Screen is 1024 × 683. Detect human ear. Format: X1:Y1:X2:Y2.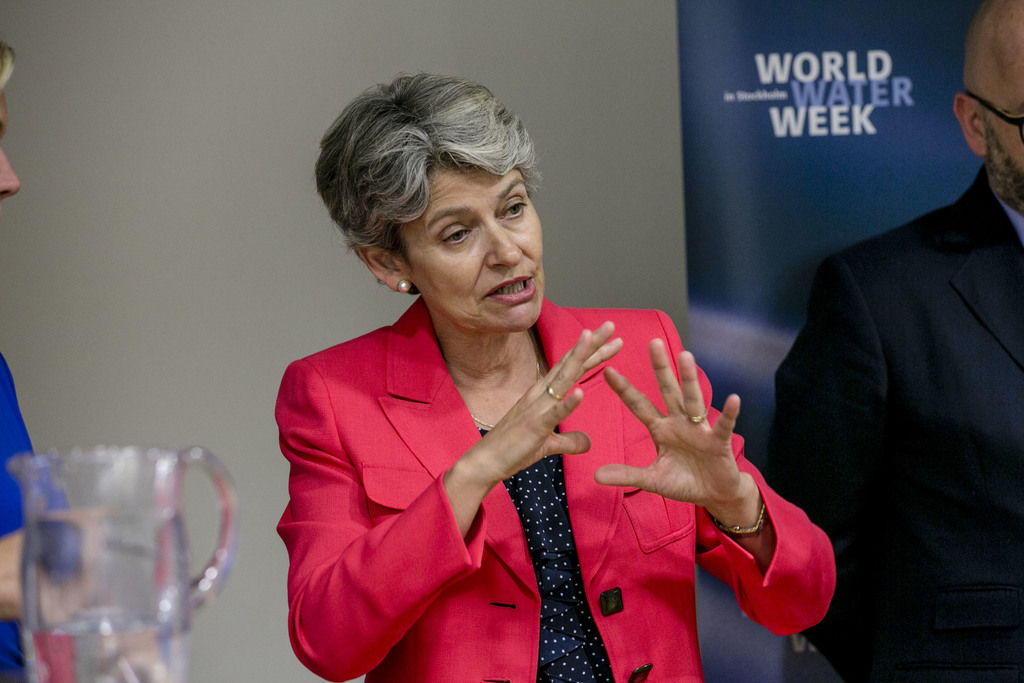
950:93:986:157.
